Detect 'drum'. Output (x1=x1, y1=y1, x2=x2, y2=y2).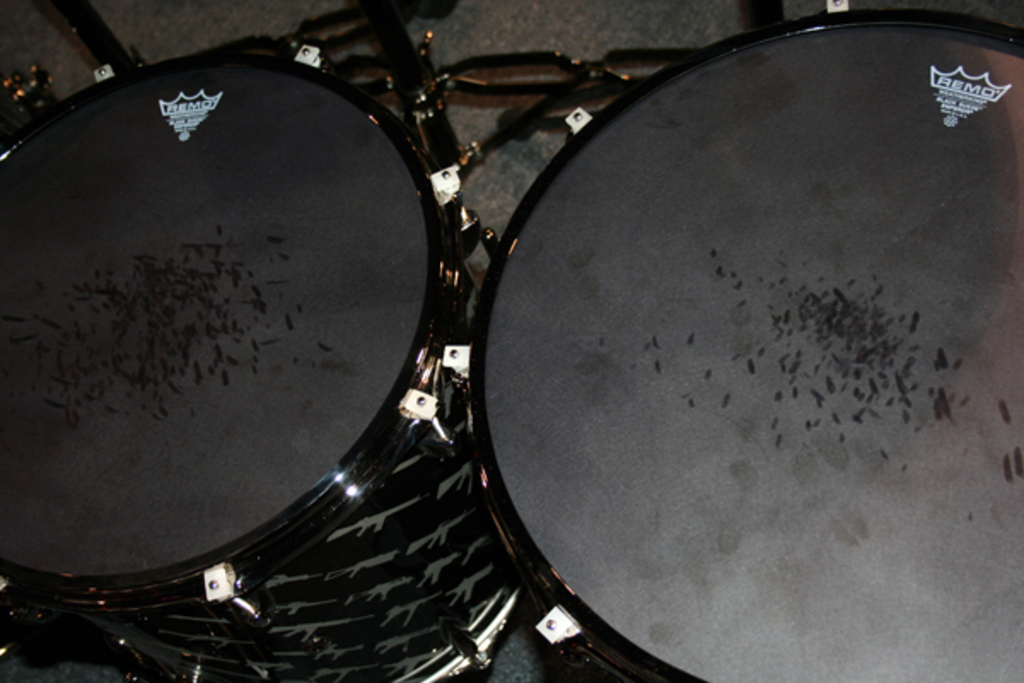
(x1=0, y1=56, x2=522, y2=681).
